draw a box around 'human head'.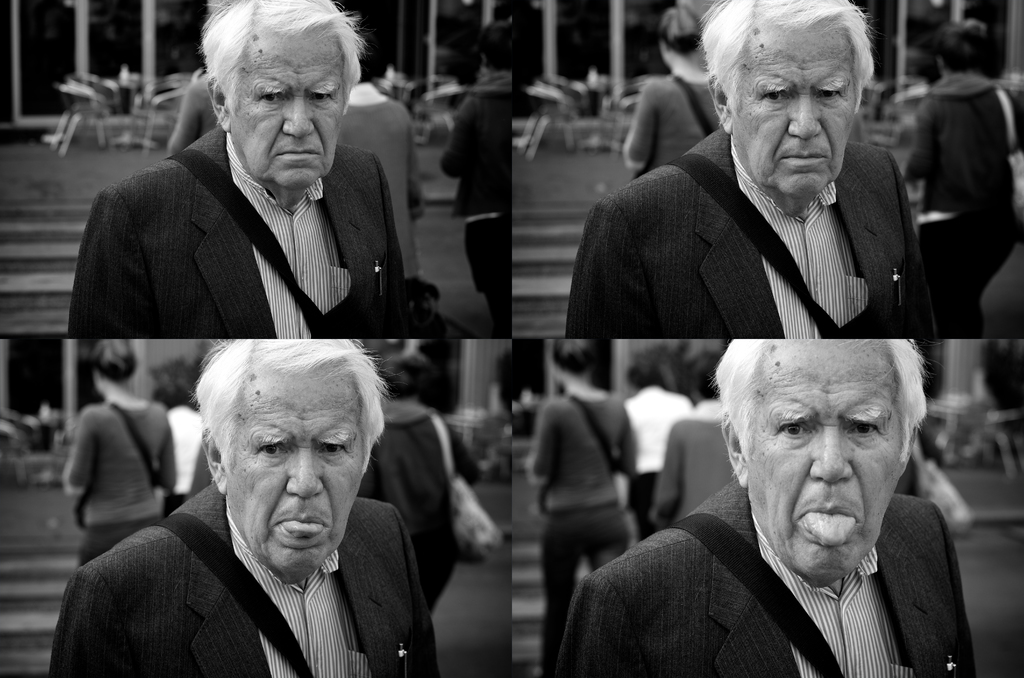
{"left": 657, "top": 3, "right": 705, "bottom": 69}.
